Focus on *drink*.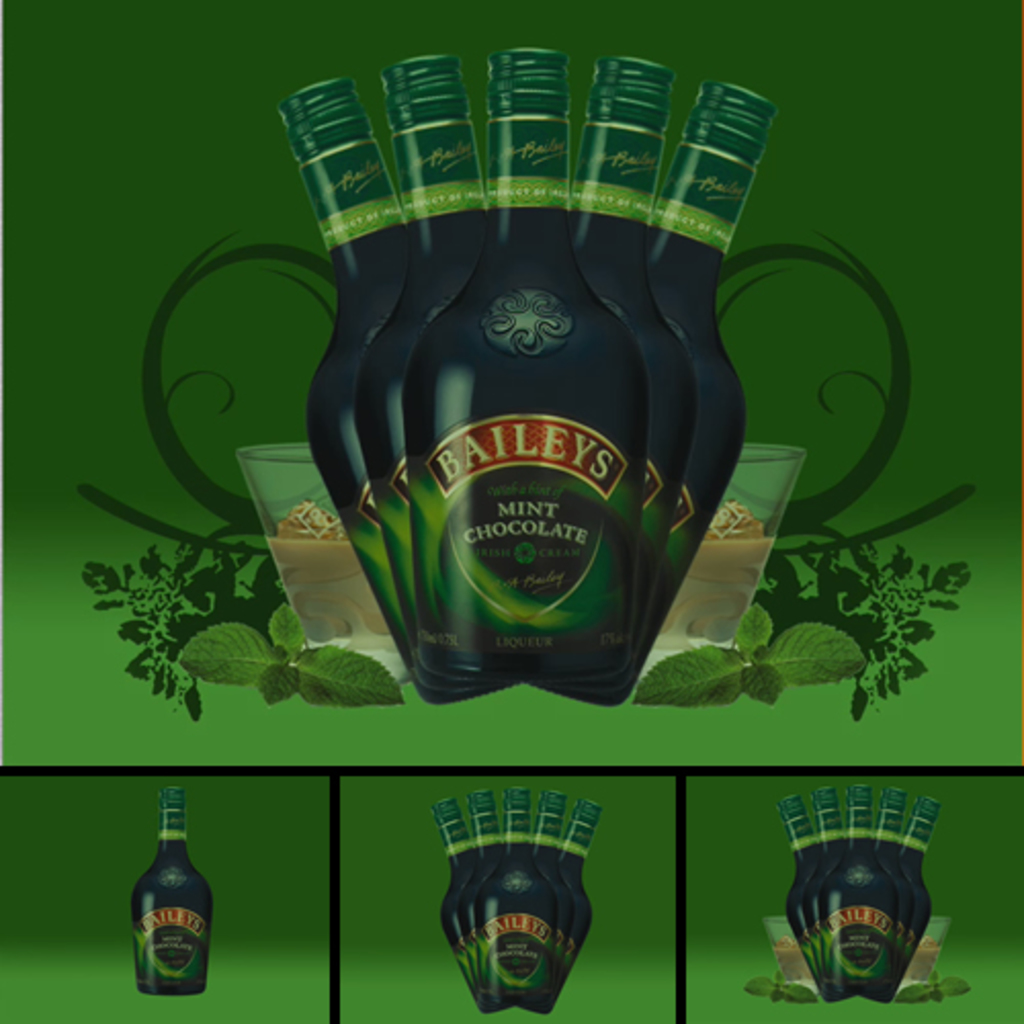
Focused at rect(266, 504, 395, 651).
